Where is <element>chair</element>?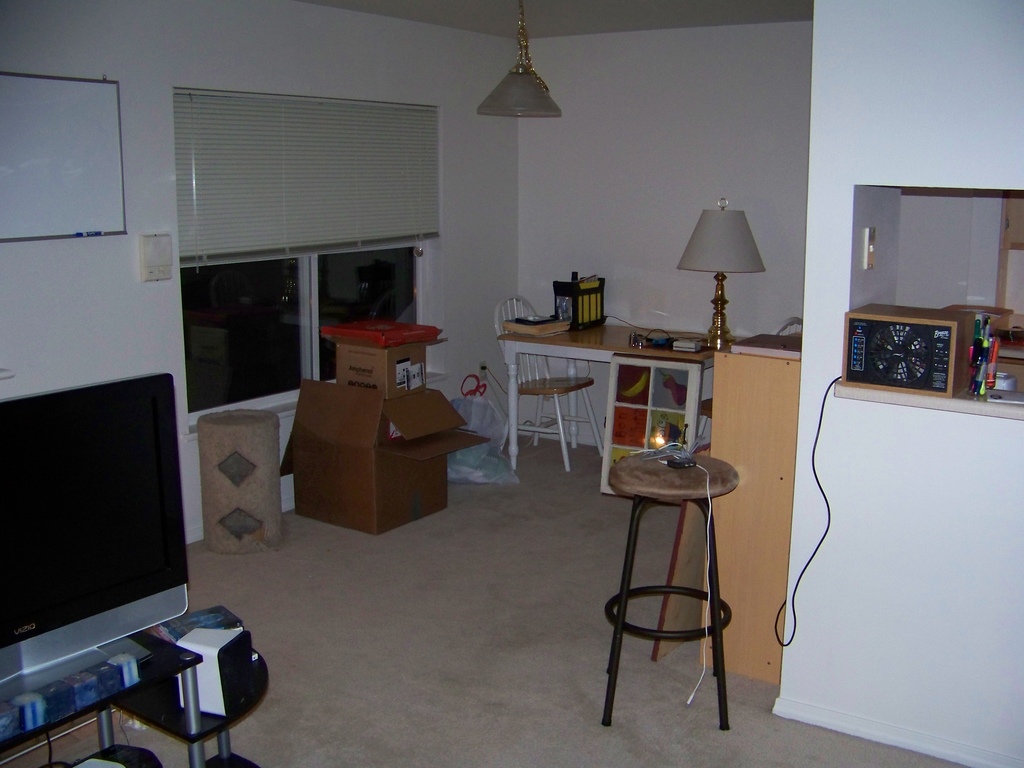
bbox=[480, 290, 608, 471].
